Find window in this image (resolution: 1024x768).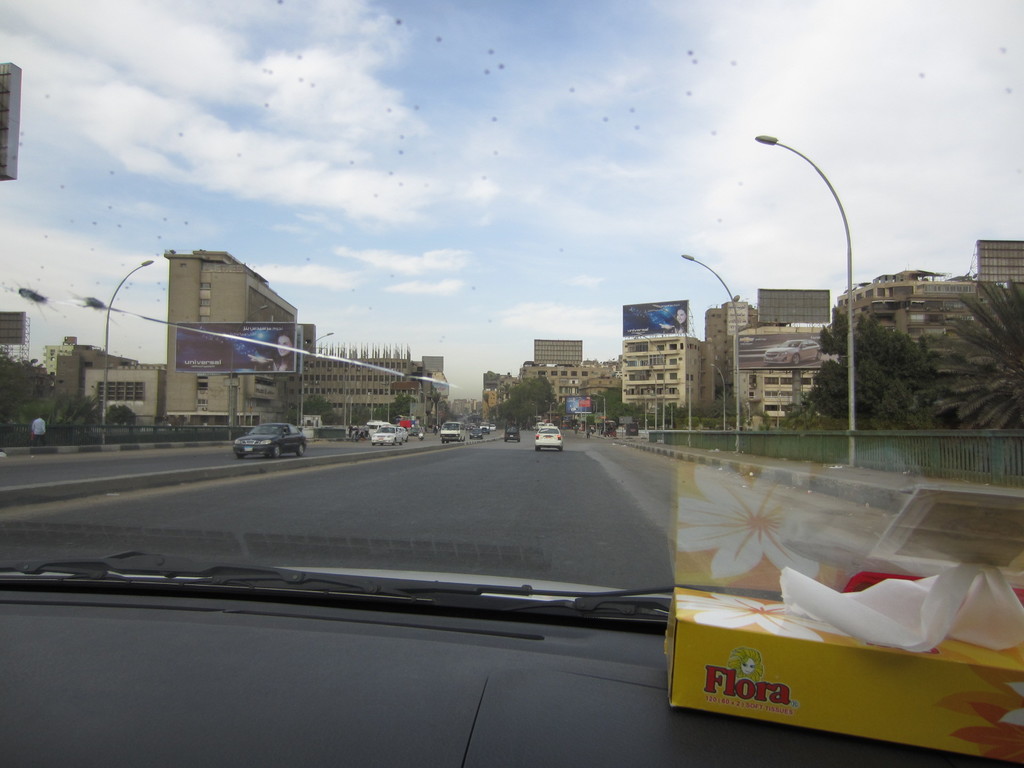
94/376/146/403.
